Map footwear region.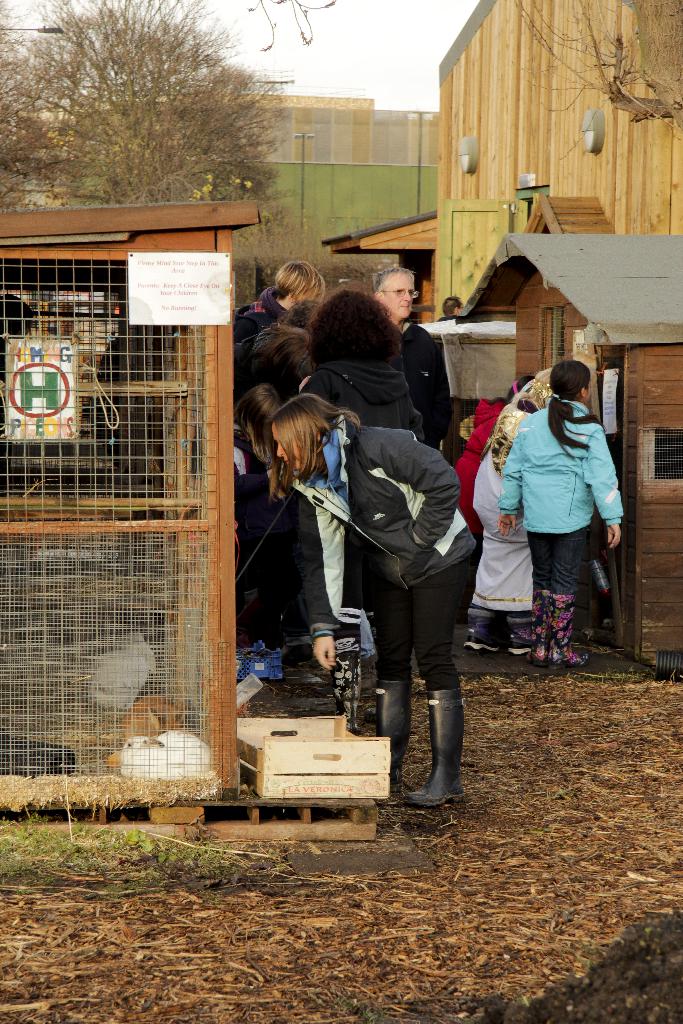
Mapped to [x1=421, y1=673, x2=477, y2=812].
